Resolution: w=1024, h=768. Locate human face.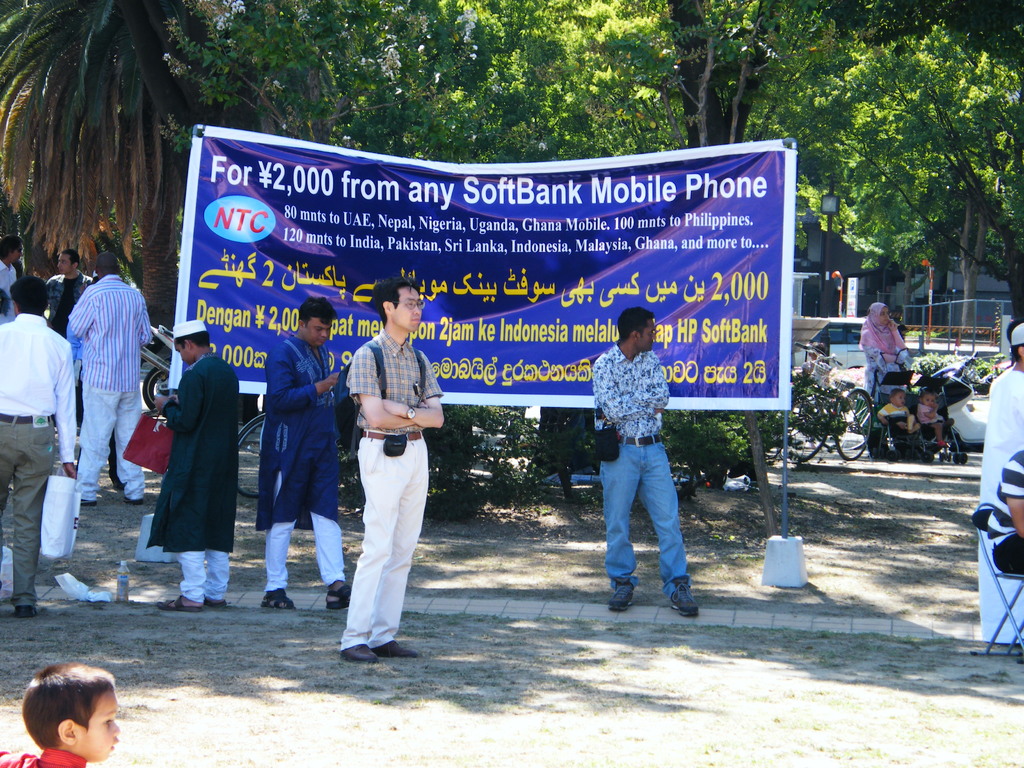
crop(58, 255, 74, 273).
